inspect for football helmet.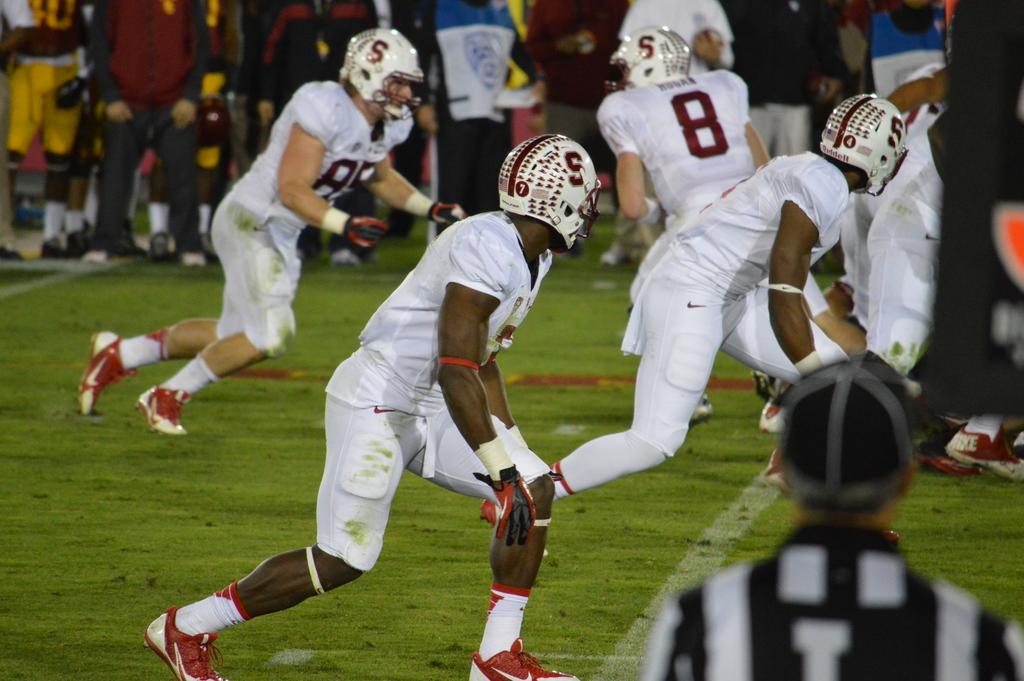
Inspection: box(835, 88, 920, 181).
